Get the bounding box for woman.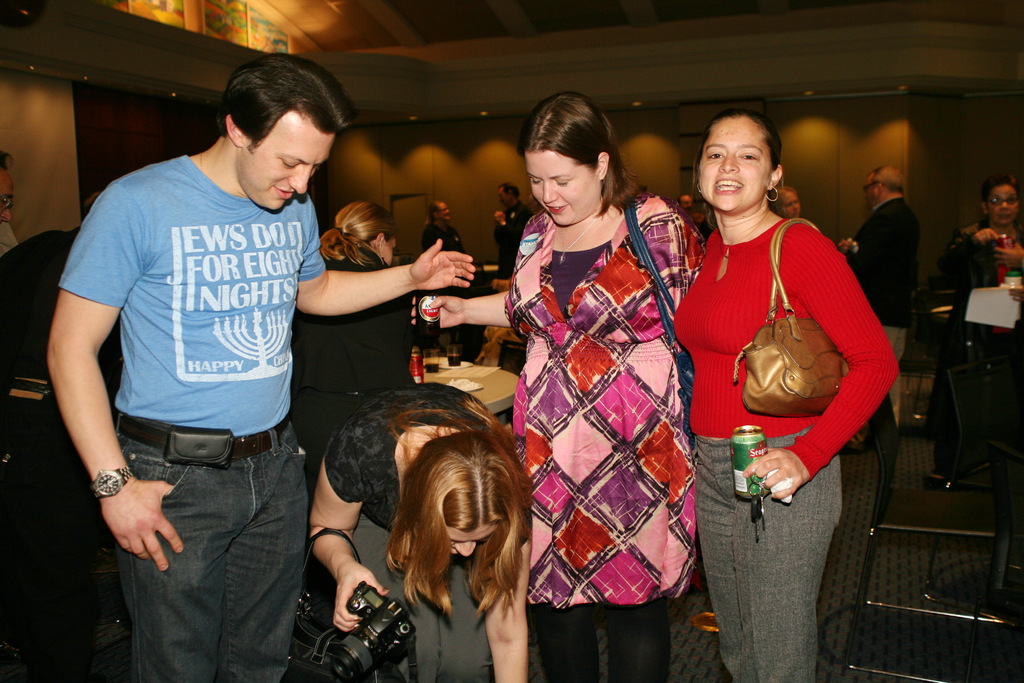
BBox(940, 174, 1023, 488).
